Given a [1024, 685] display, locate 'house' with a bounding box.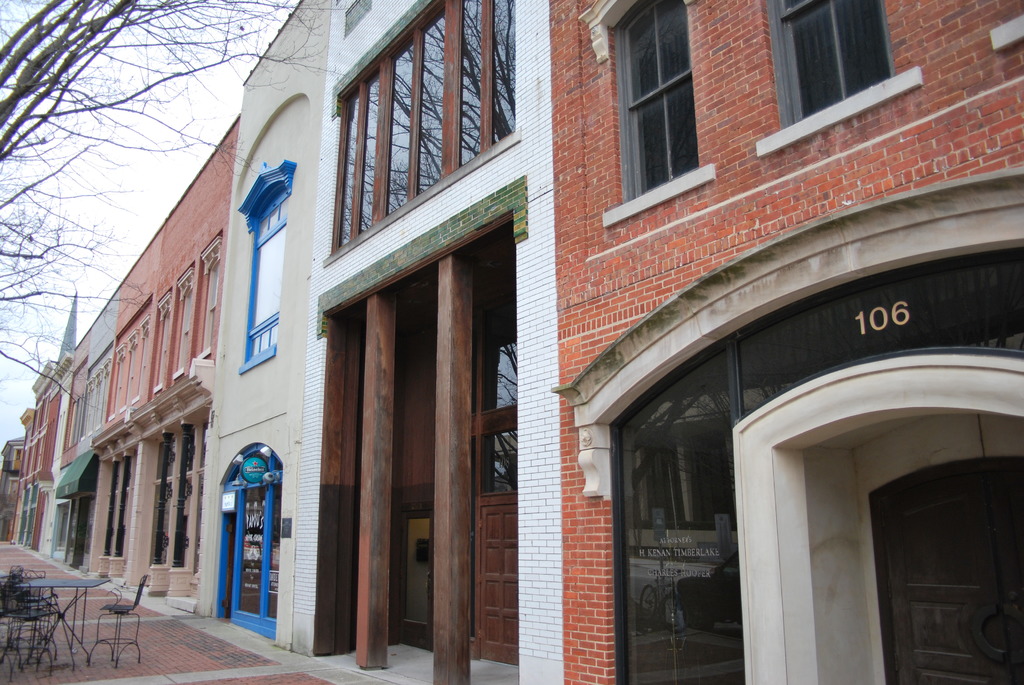
Located: 0, 120, 244, 609.
